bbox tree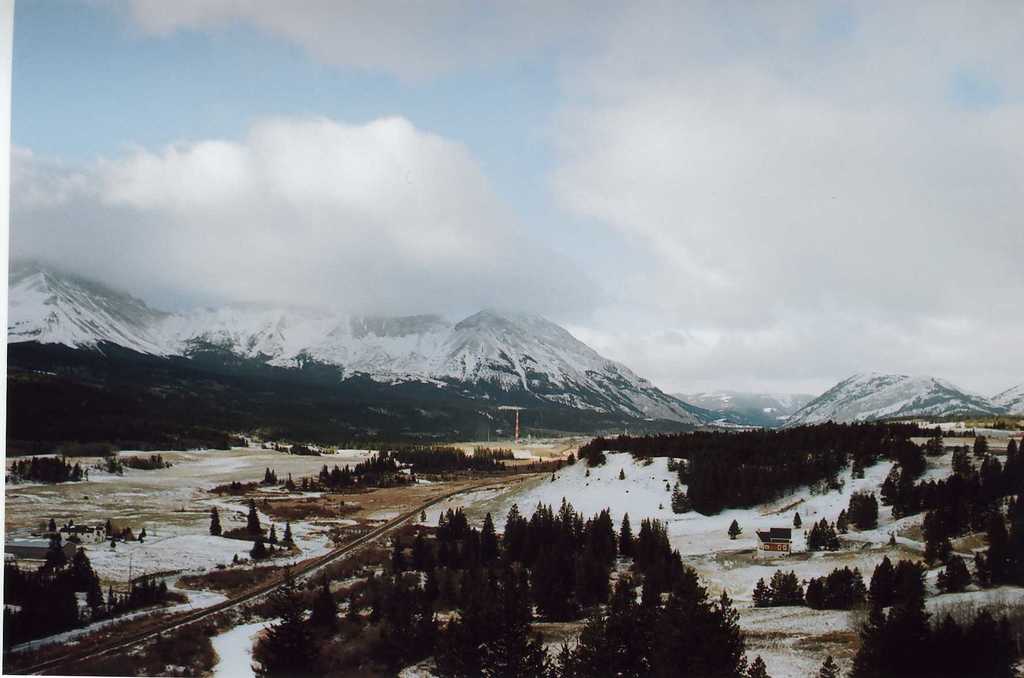
pyautogui.locateOnScreen(1005, 439, 1021, 452)
